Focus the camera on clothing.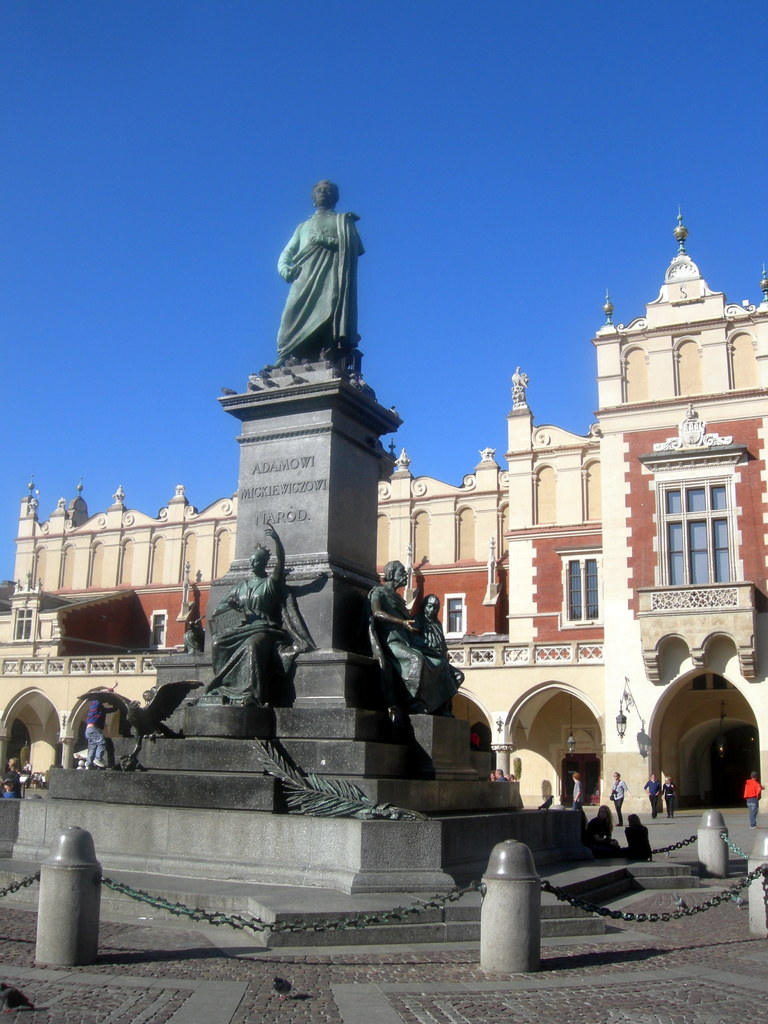
Focus region: (0,751,8,794).
